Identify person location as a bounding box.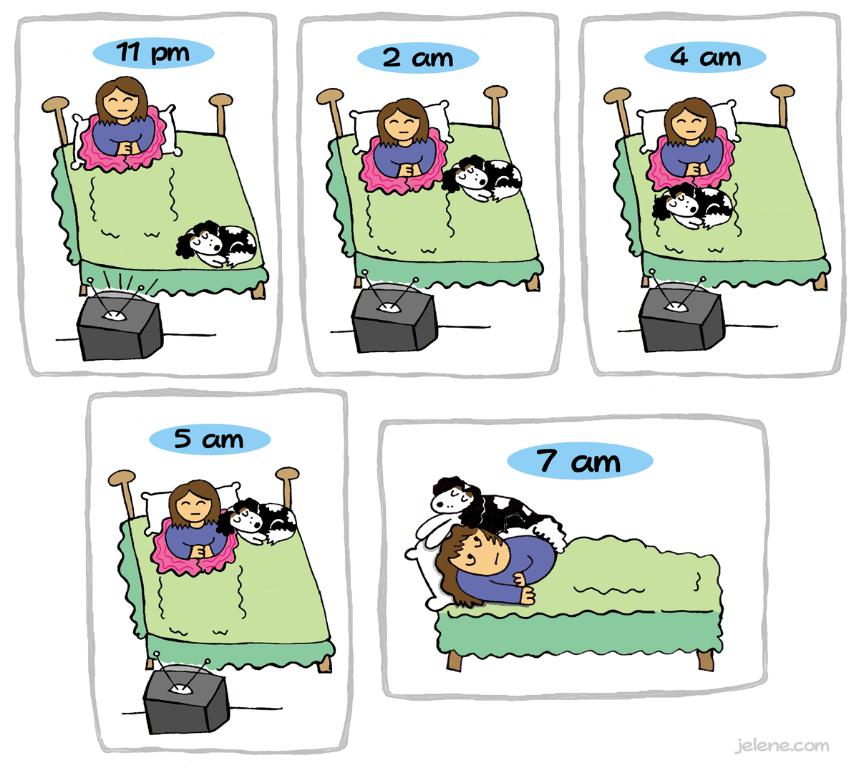
663/96/725/174.
